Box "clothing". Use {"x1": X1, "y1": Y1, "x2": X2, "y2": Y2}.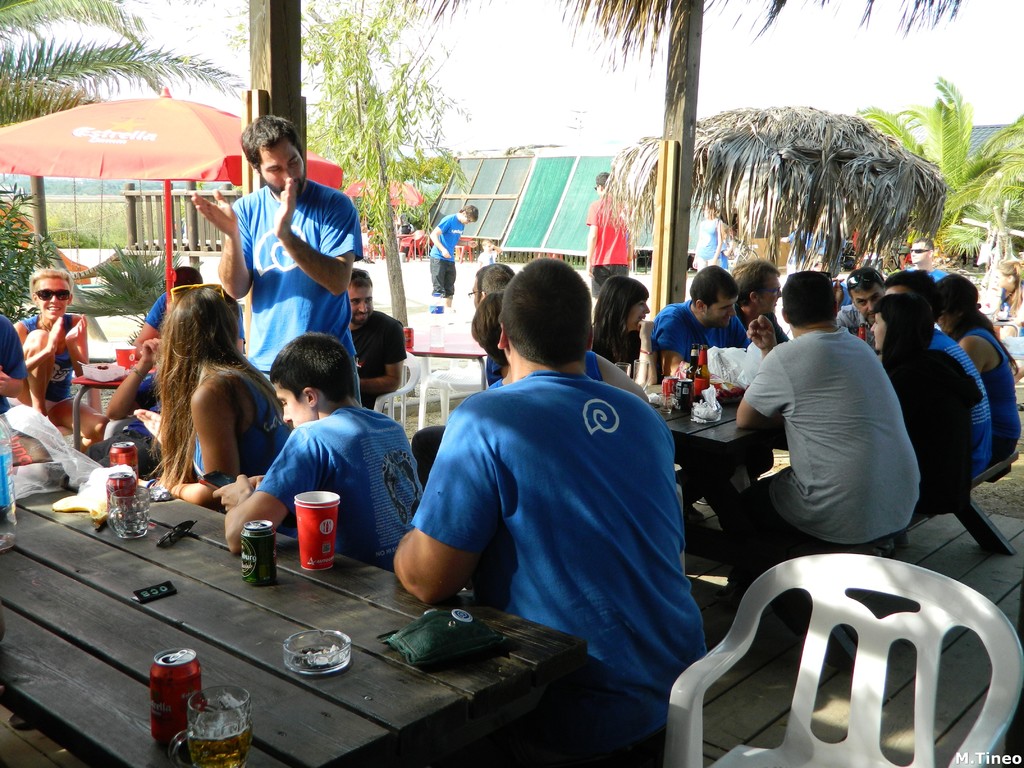
{"x1": 399, "y1": 220, "x2": 411, "y2": 252}.
